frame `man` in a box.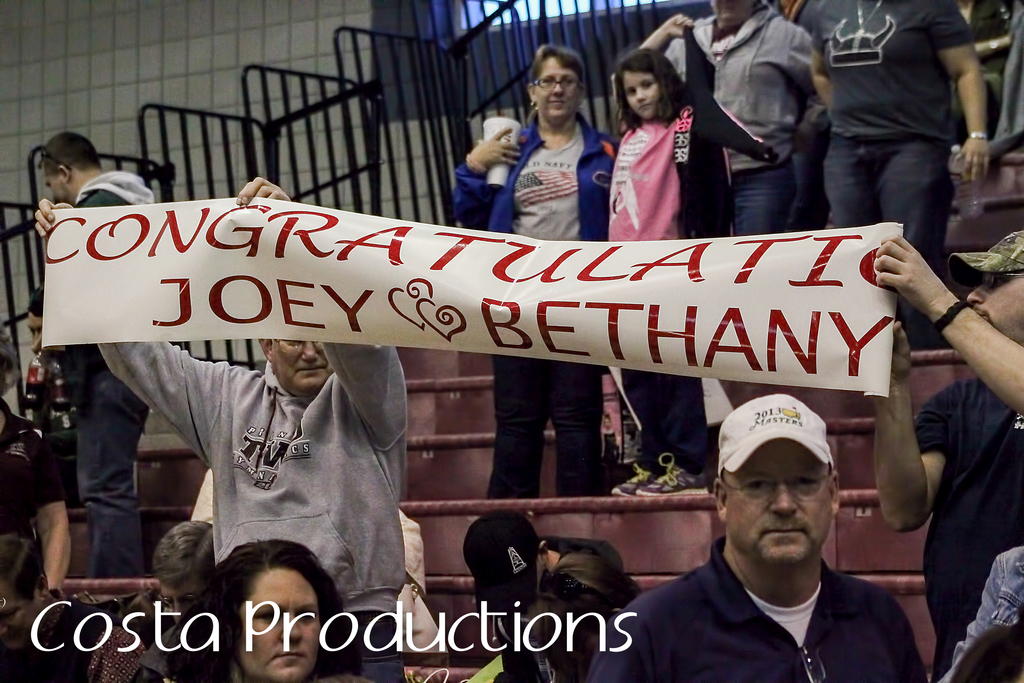
(36,134,154,577).
